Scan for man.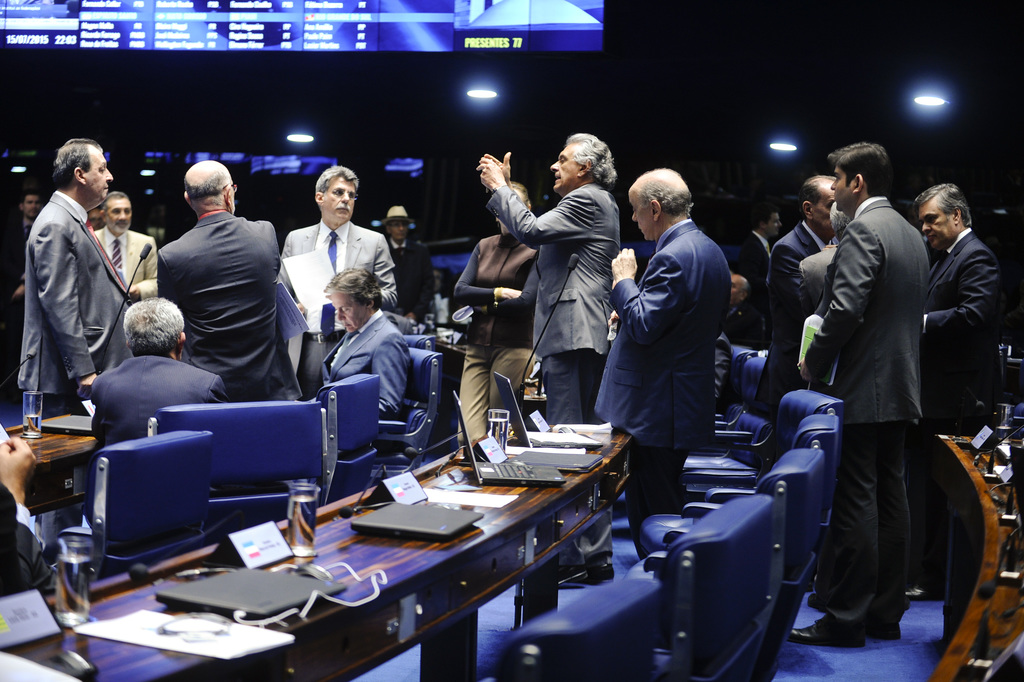
Scan result: rect(273, 161, 399, 402).
